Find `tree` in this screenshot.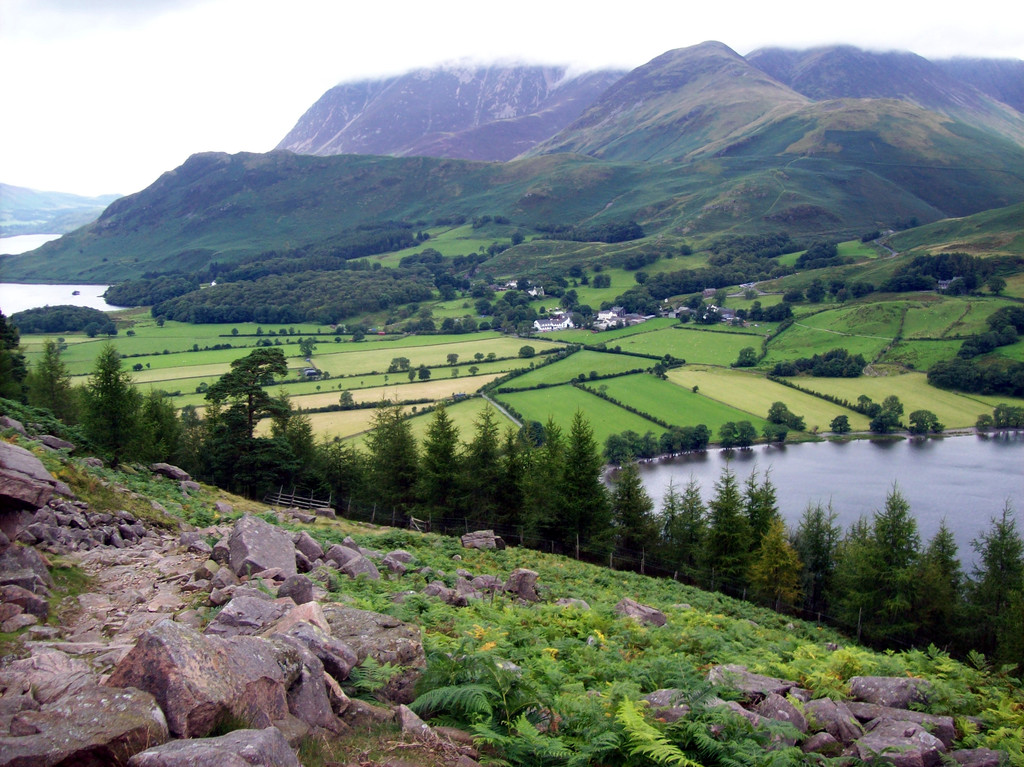
The bounding box for `tree` is region(322, 441, 376, 521).
